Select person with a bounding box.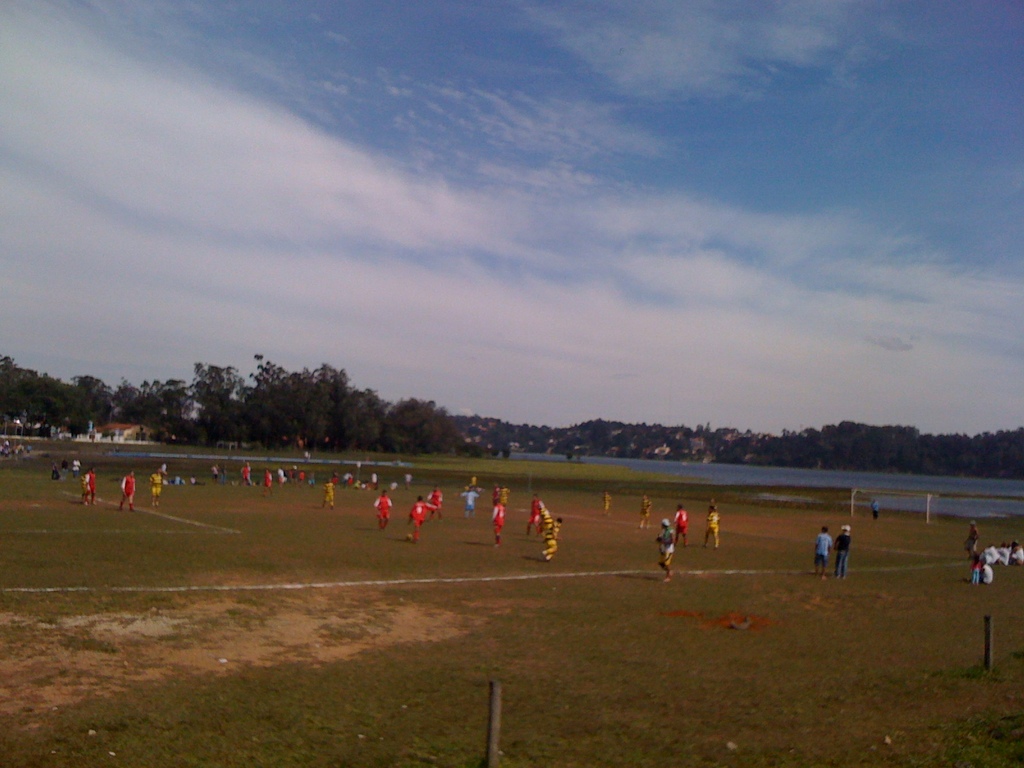
[237, 464, 250, 486].
